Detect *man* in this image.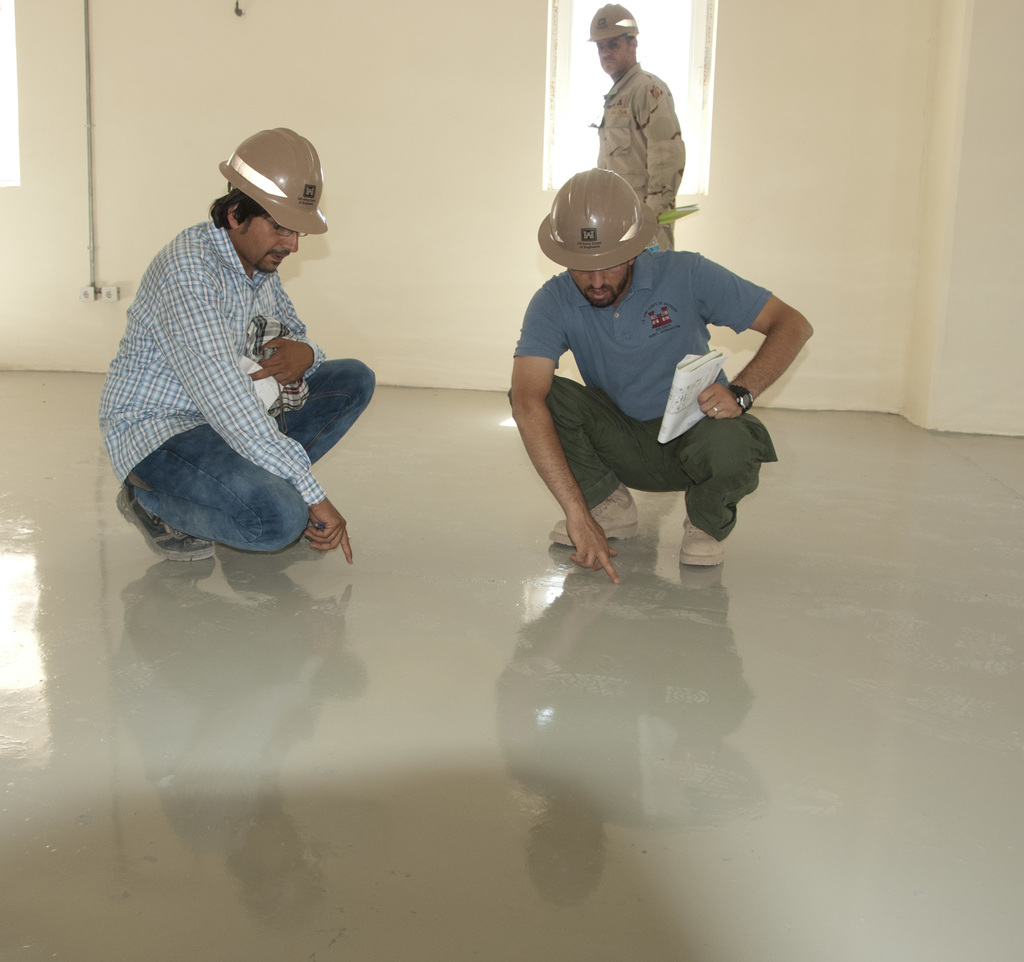
Detection: 105 140 378 597.
